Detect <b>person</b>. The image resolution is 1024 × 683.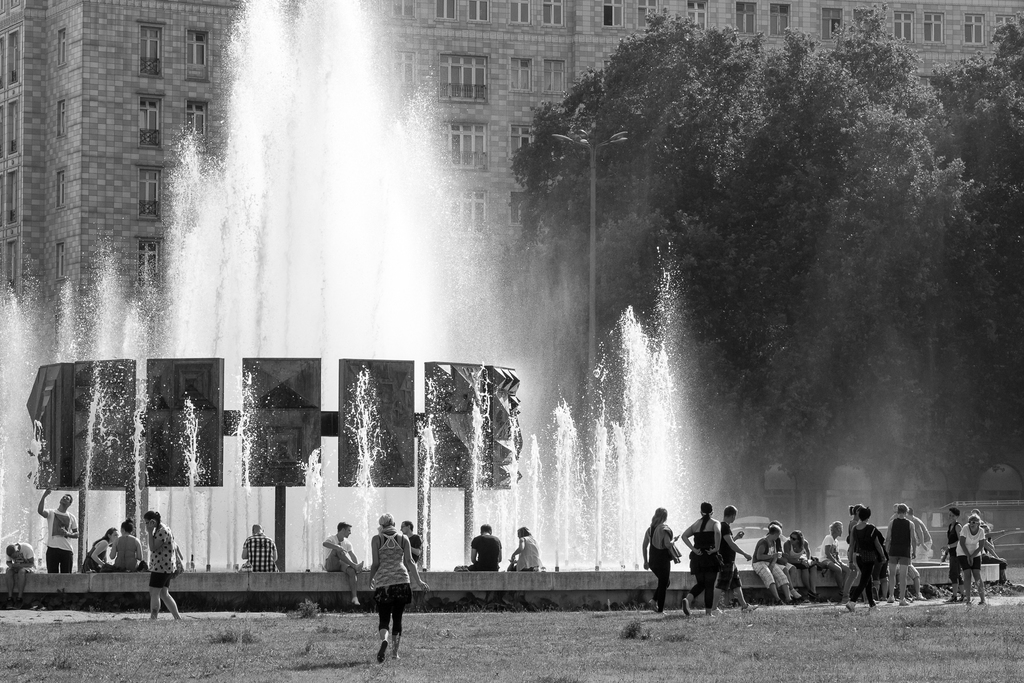
crop(682, 500, 723, 612).
